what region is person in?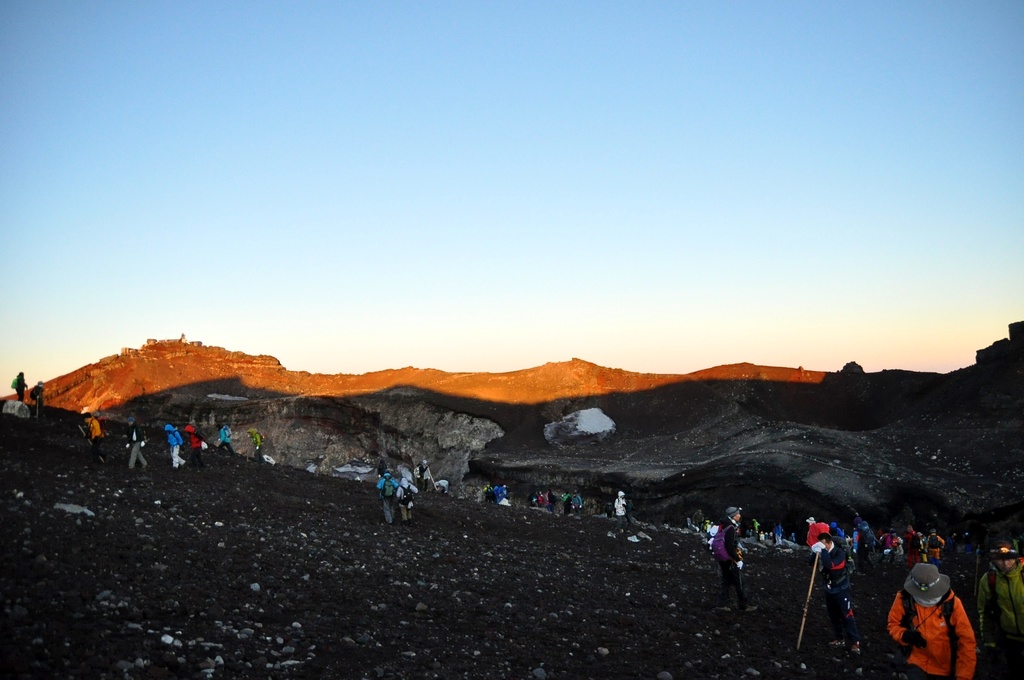
bbox(251, 429, 267, 458).
